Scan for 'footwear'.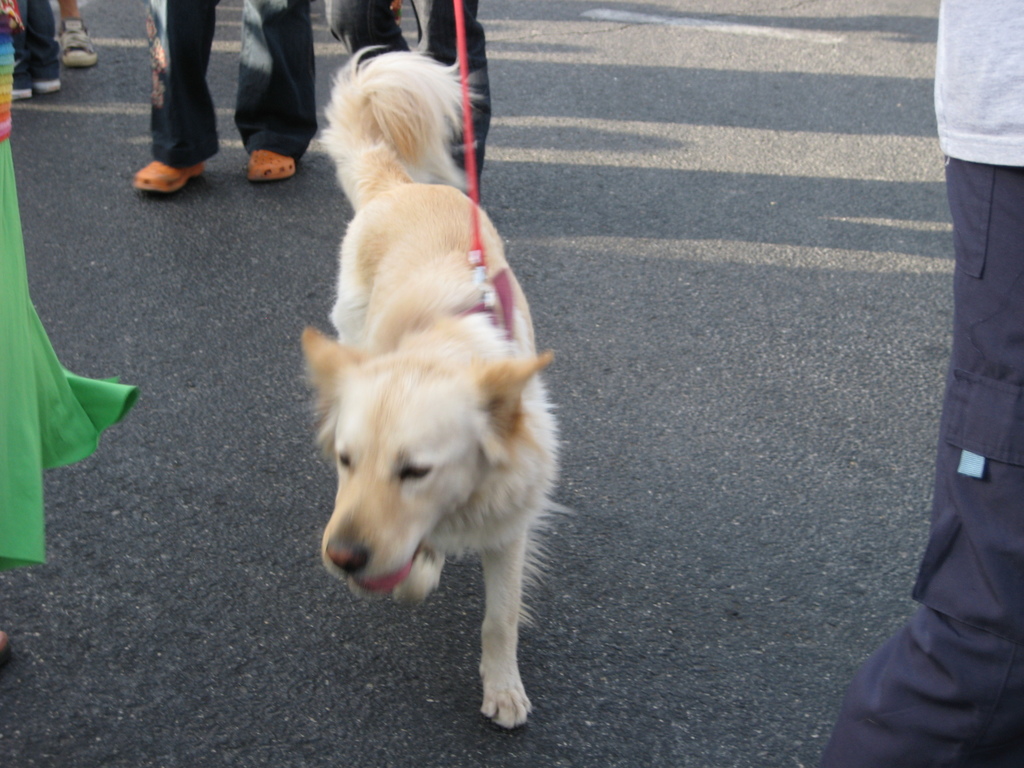
Scan result: 249/150/296/182.
